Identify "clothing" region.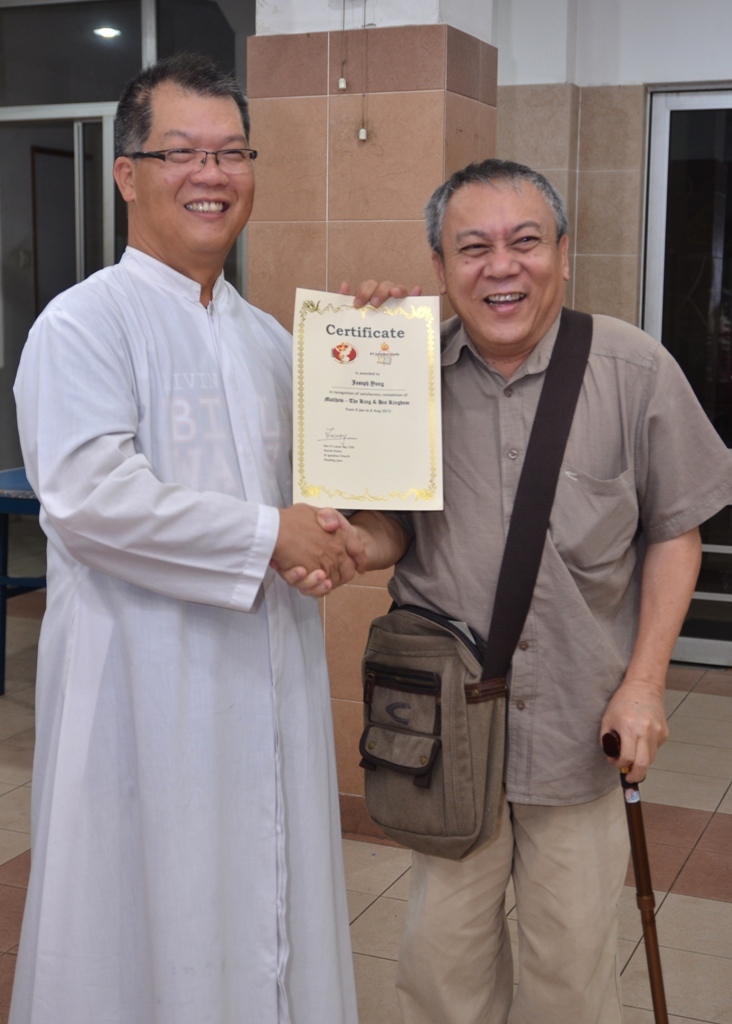
Region: [x1=320, y1=305, x2=731, y2=1012].
